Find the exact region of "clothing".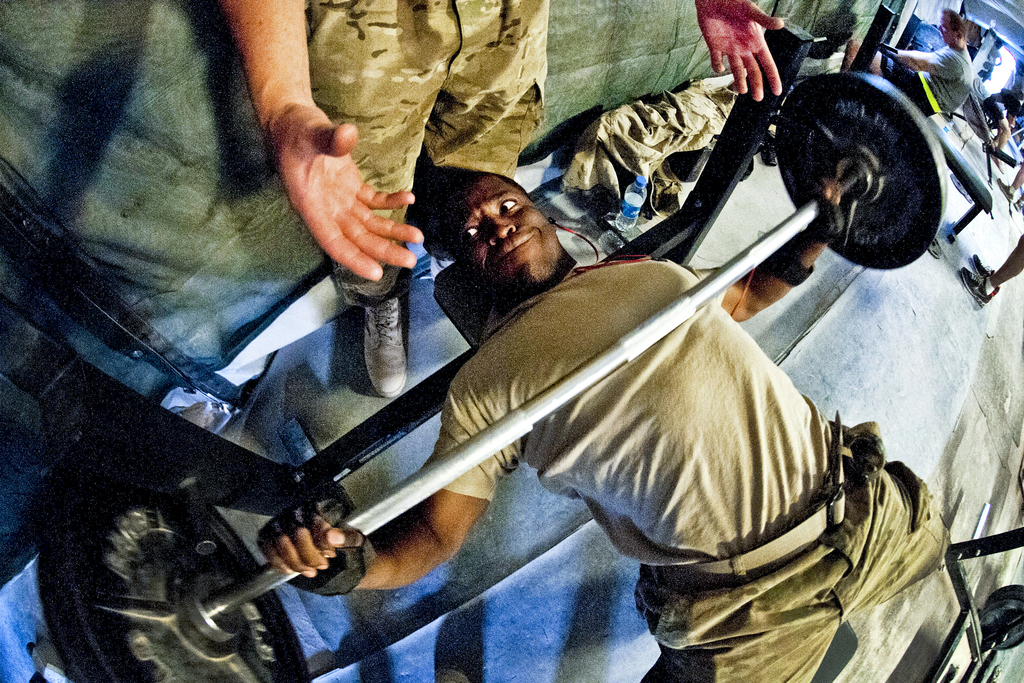
Exact region: 628:416:964:682.
